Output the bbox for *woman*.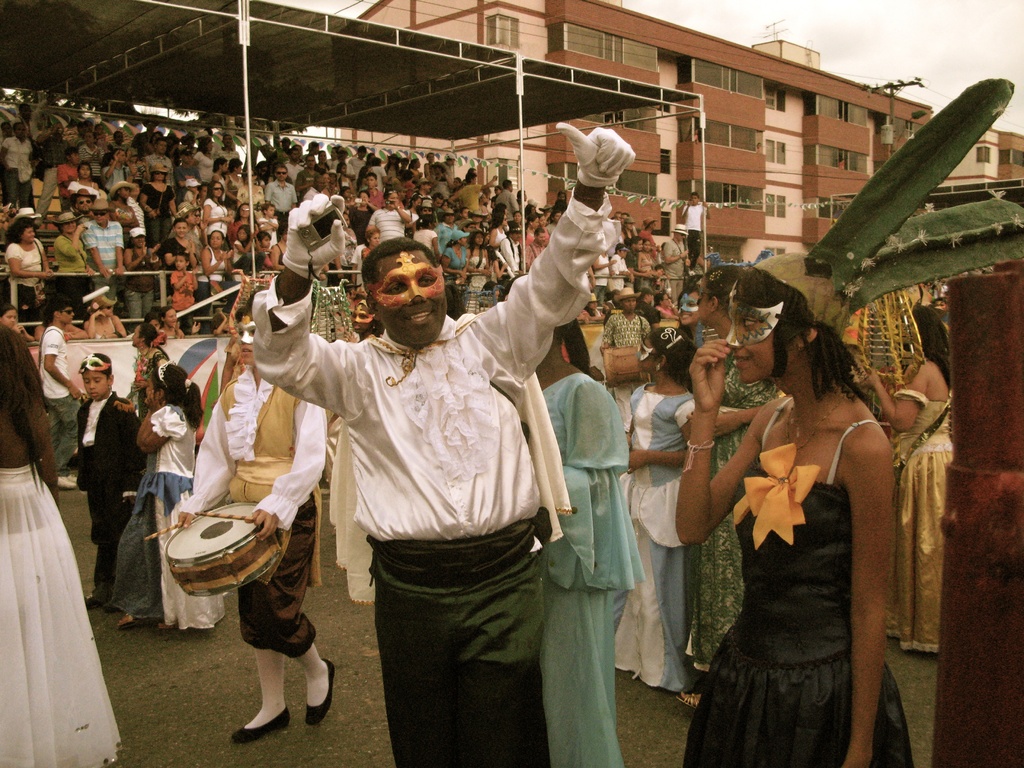
<region>138, 164, 179, 245</region>.
